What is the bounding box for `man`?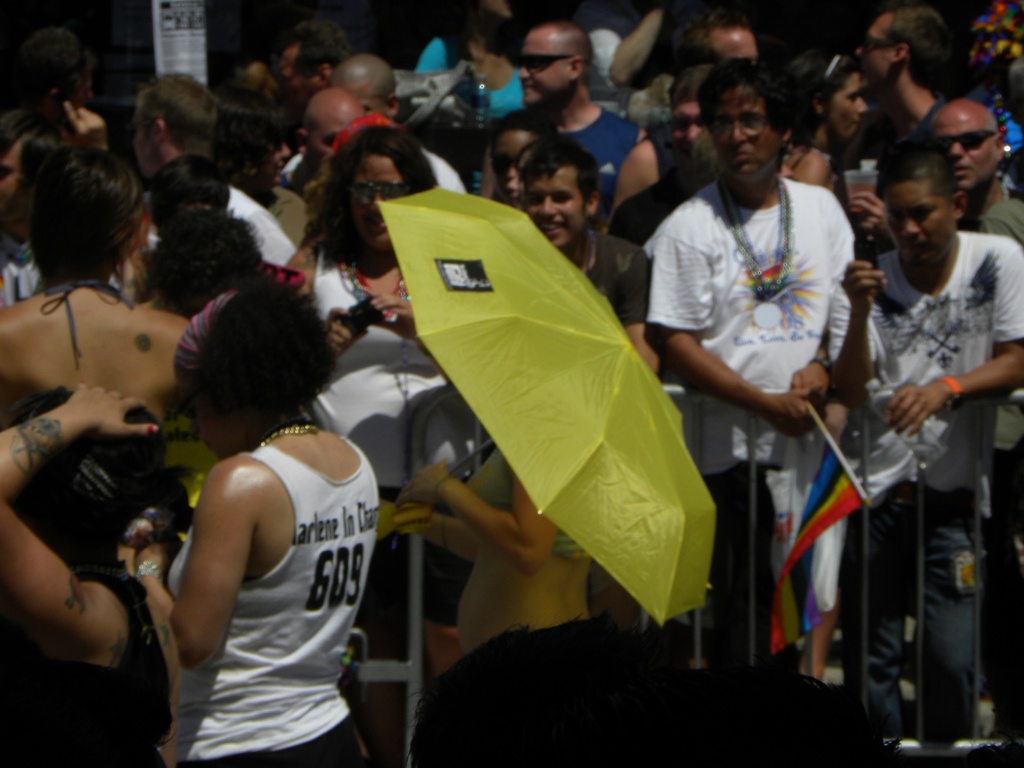
box(818, 106, 1007, 733).
